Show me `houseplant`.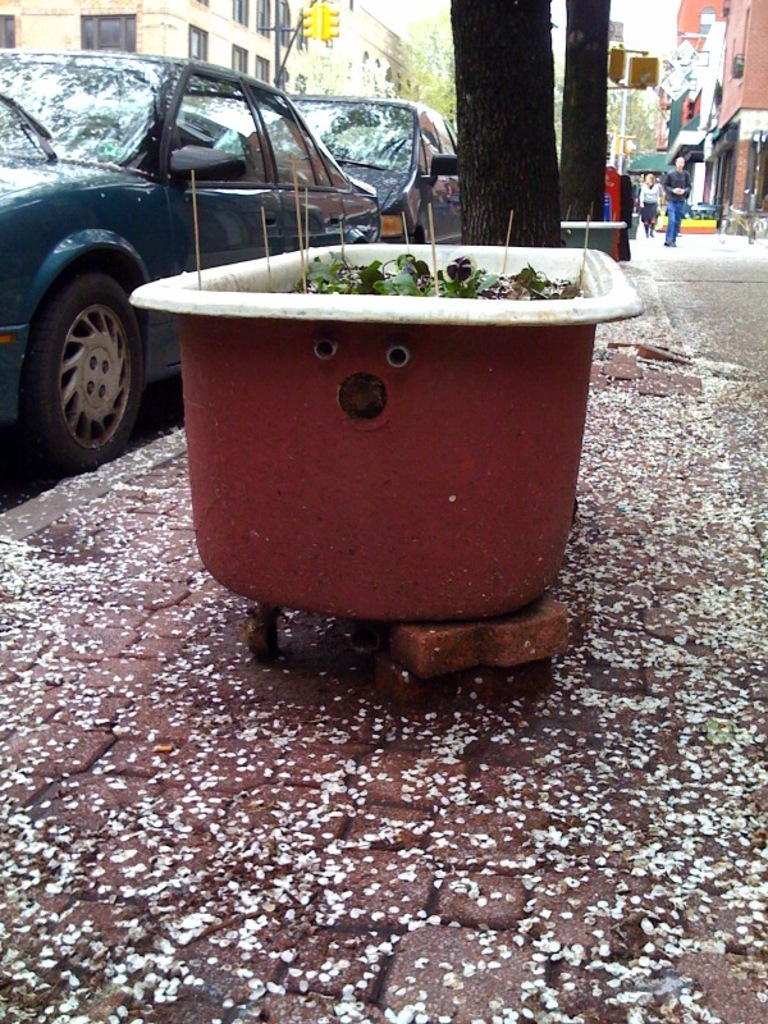
`houseplant` is here: Rect(116, 56, 616, 609).
